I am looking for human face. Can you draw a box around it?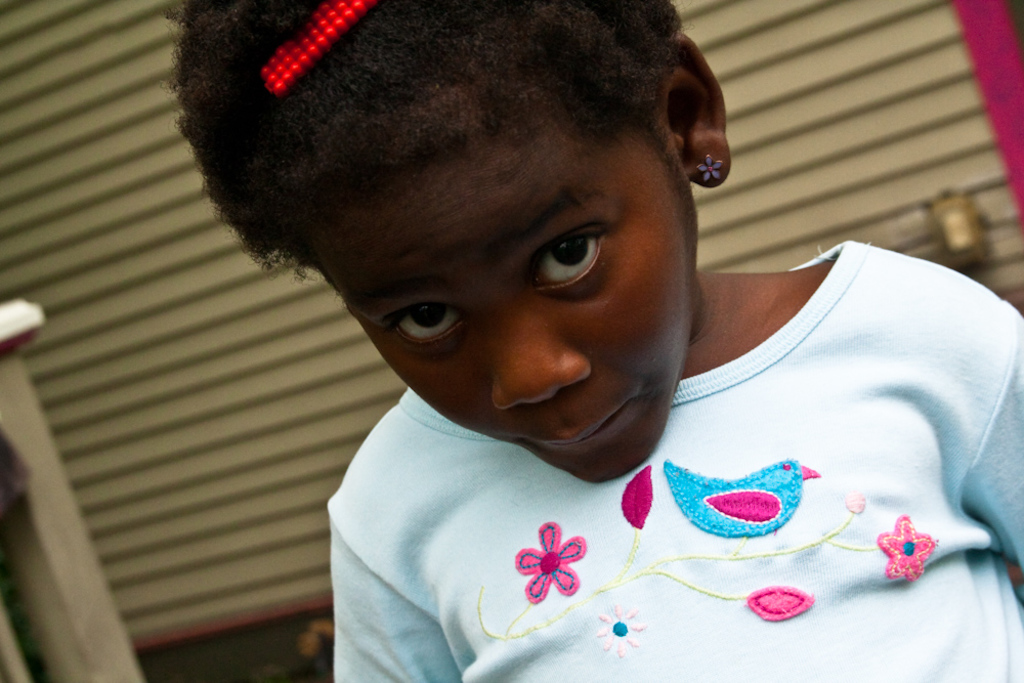
Sure, the bounding box is 324 129 696 485.
